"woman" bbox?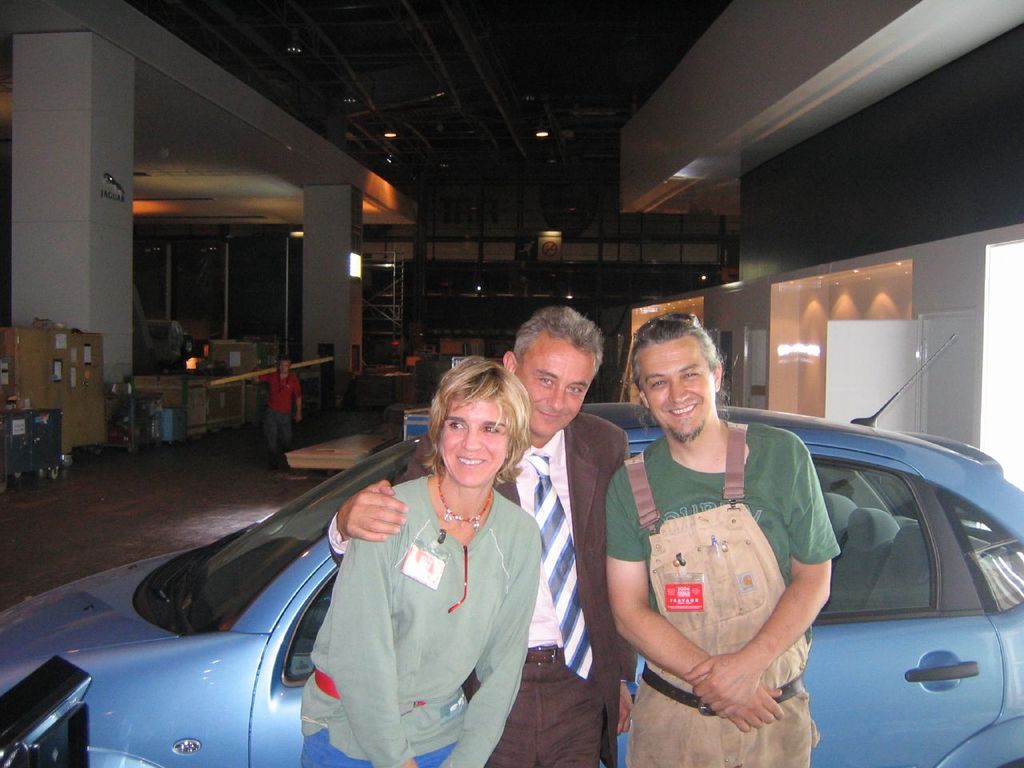
detection(300, 349, 544, 767)
